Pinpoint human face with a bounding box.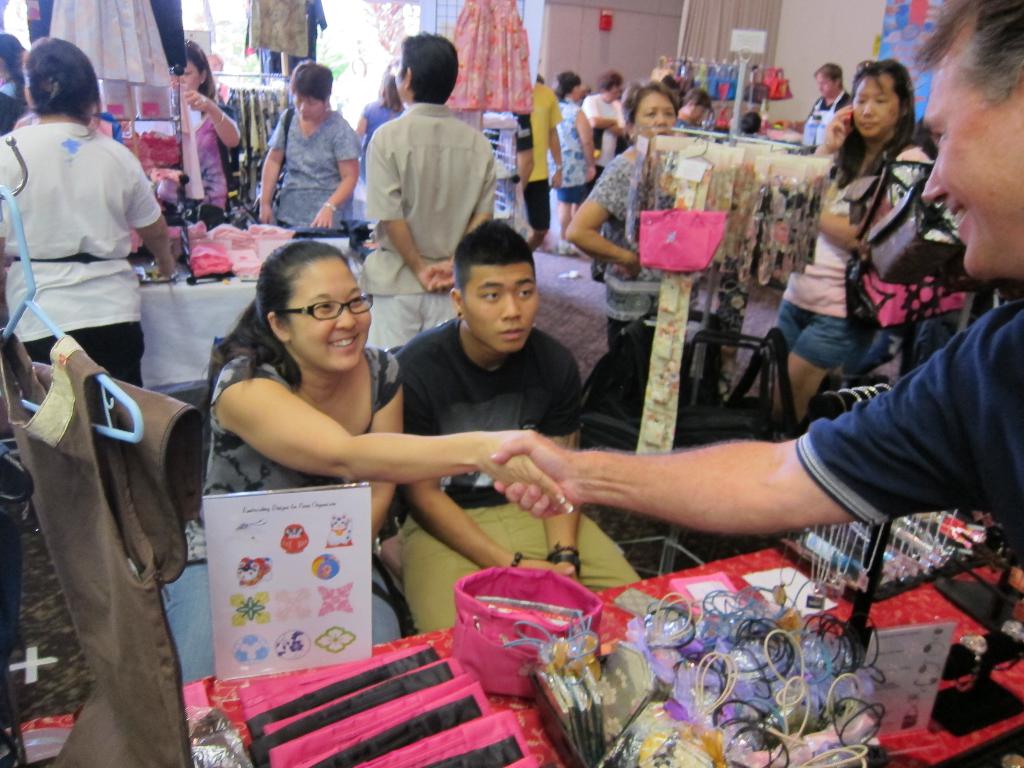
922:66:1023:275.
